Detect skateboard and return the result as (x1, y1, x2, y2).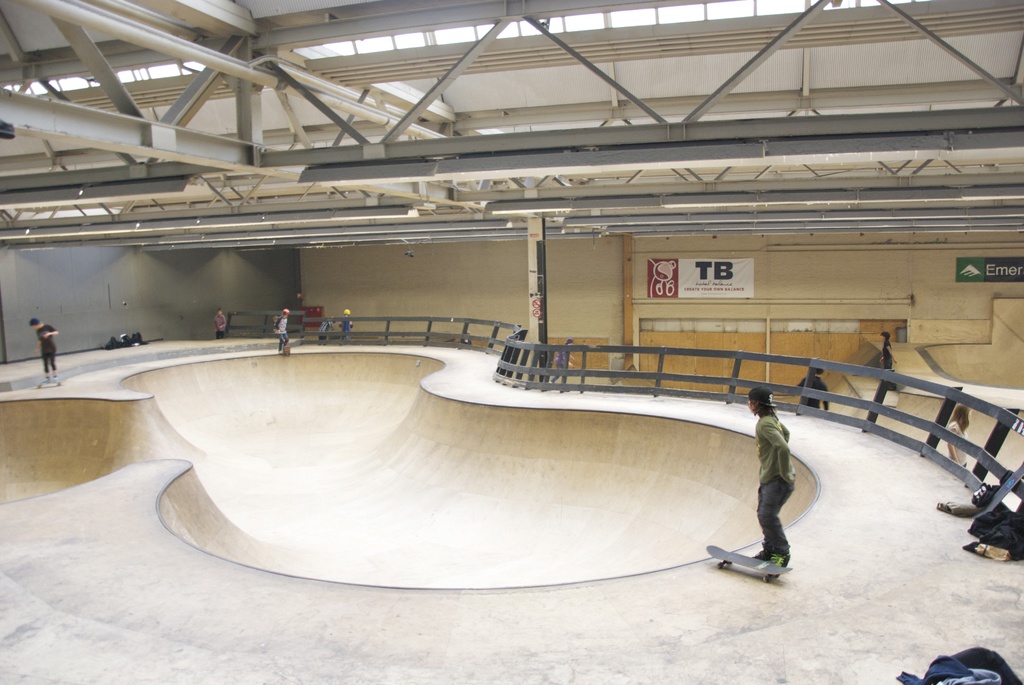
(700, 542, 792, 581).
